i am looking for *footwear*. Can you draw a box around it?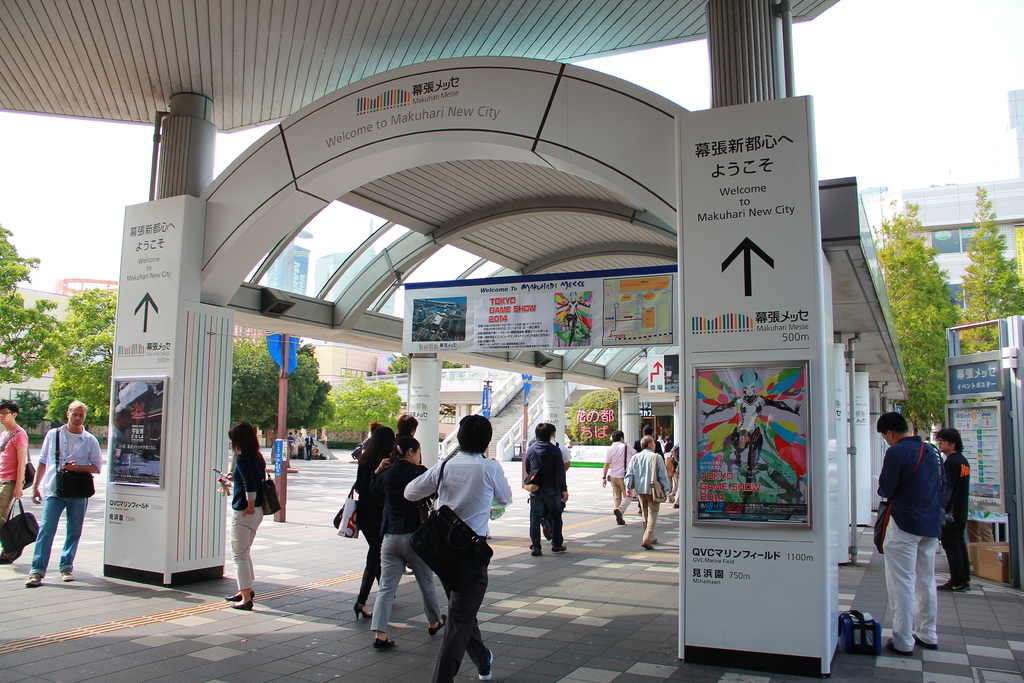
Sure, the bounding box is rect(430, 613, 446, 634).
